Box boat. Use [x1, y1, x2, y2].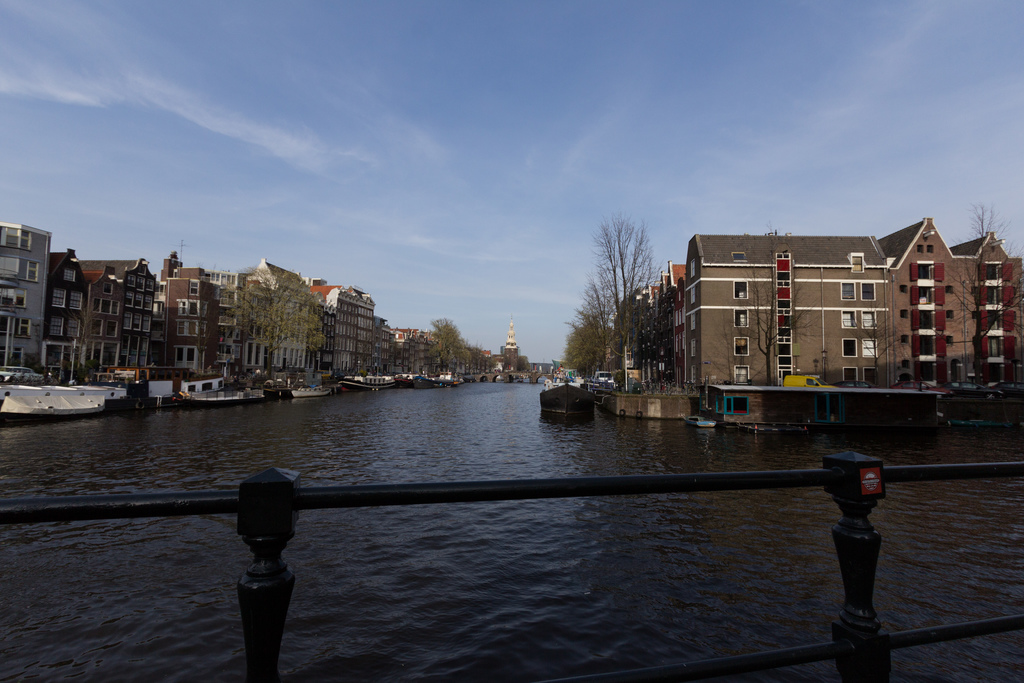
[8, 358, 124, 417].
